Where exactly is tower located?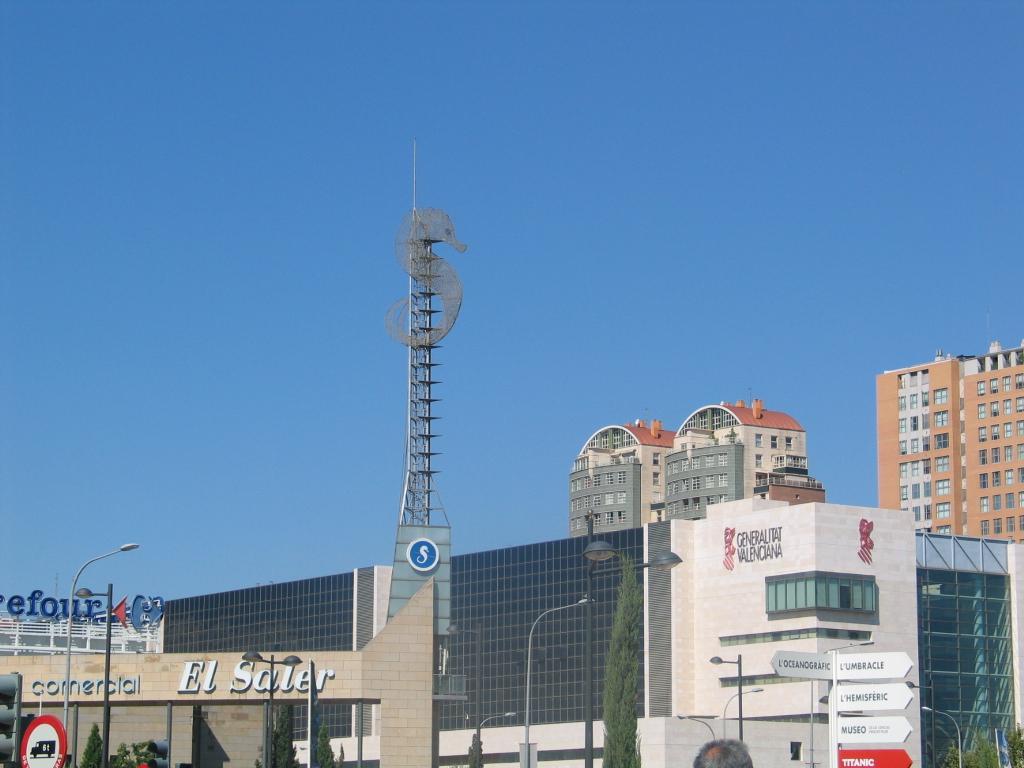
Its bounding box is left=874, top=345, right=1023, bottom=546.
